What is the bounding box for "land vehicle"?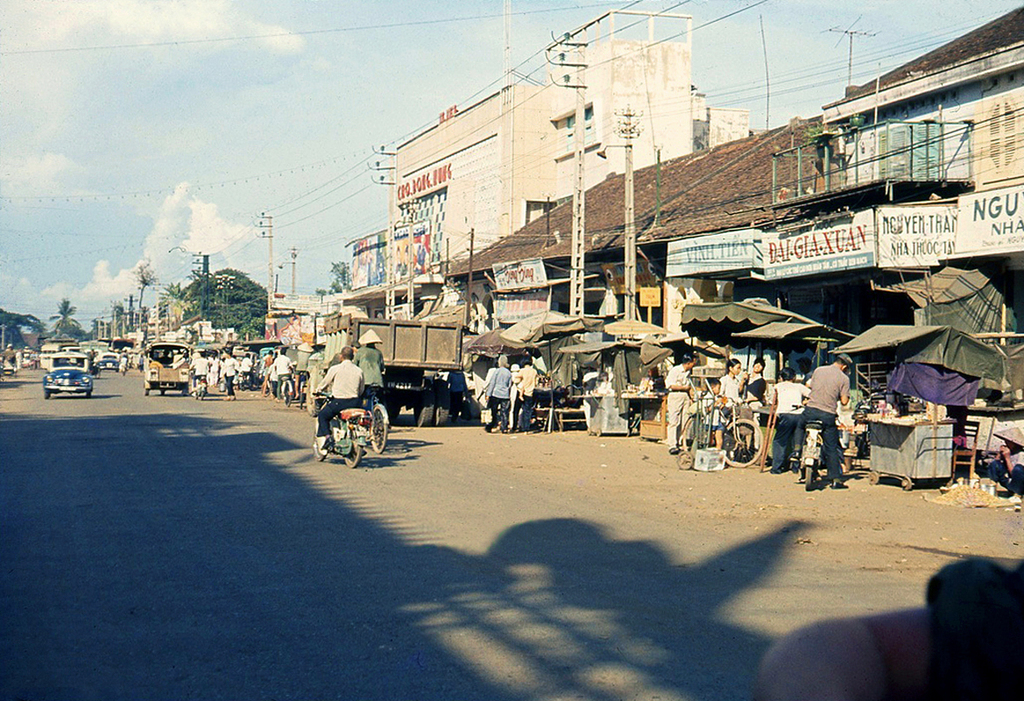
[38, 336, 85, 372].
